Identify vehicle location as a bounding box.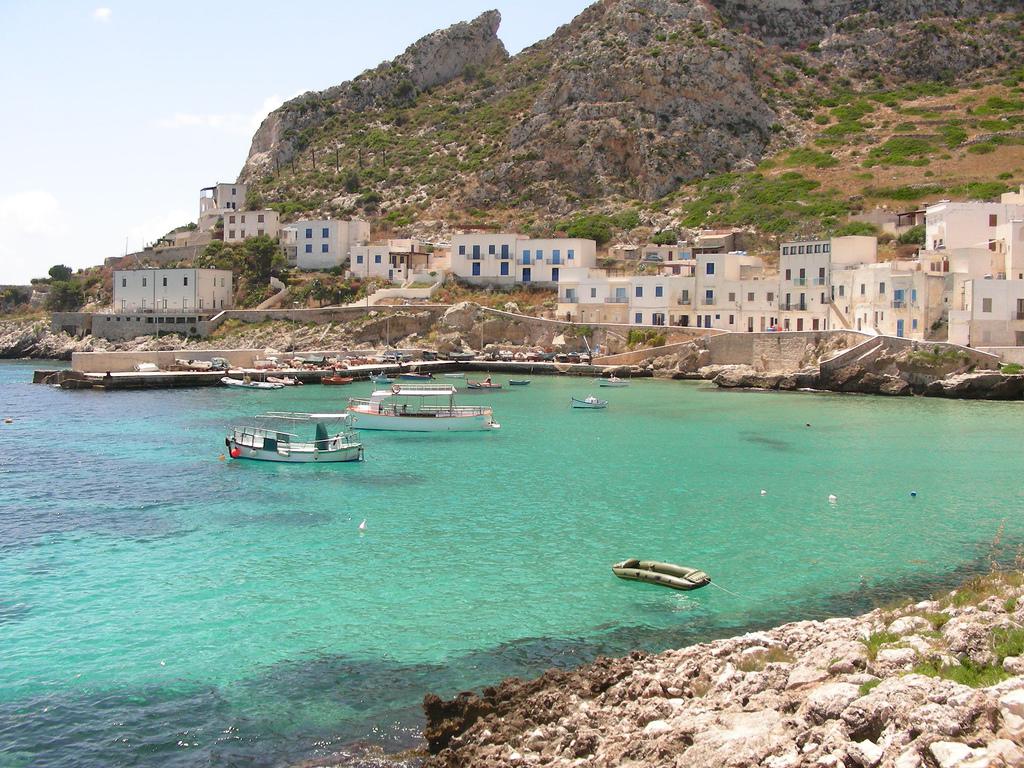
region(344, 383, 494, 431).
